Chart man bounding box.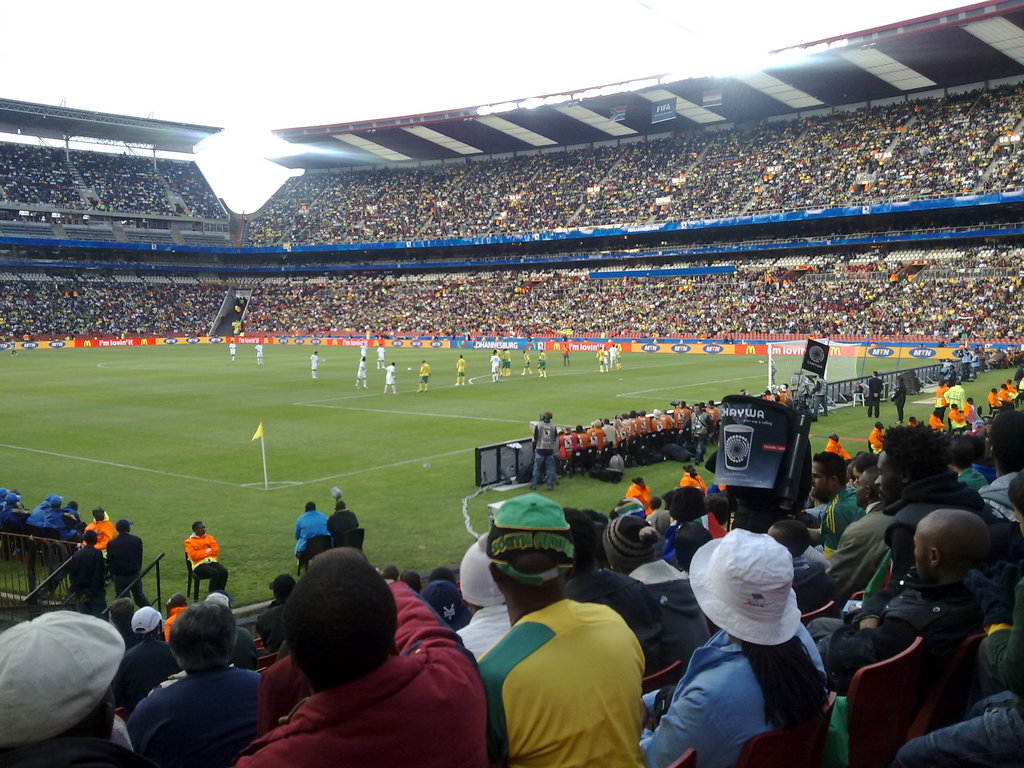
Charted: region(232, 544, 489, 767).
